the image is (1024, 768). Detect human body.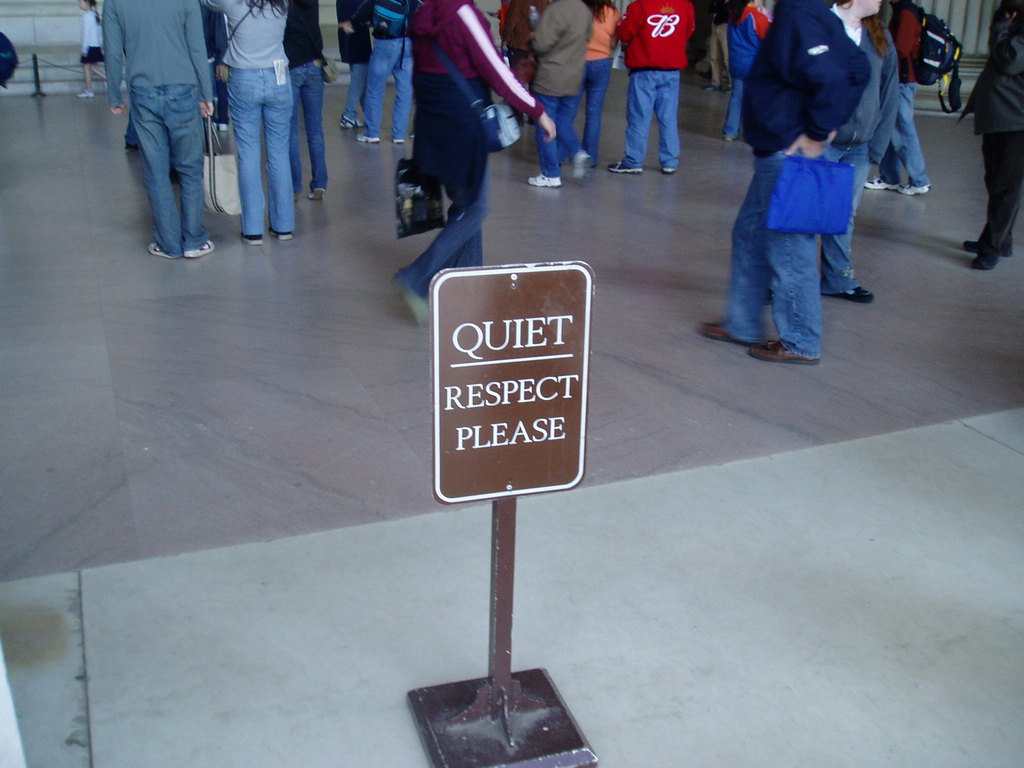
Detection: 395,0,554,323.
